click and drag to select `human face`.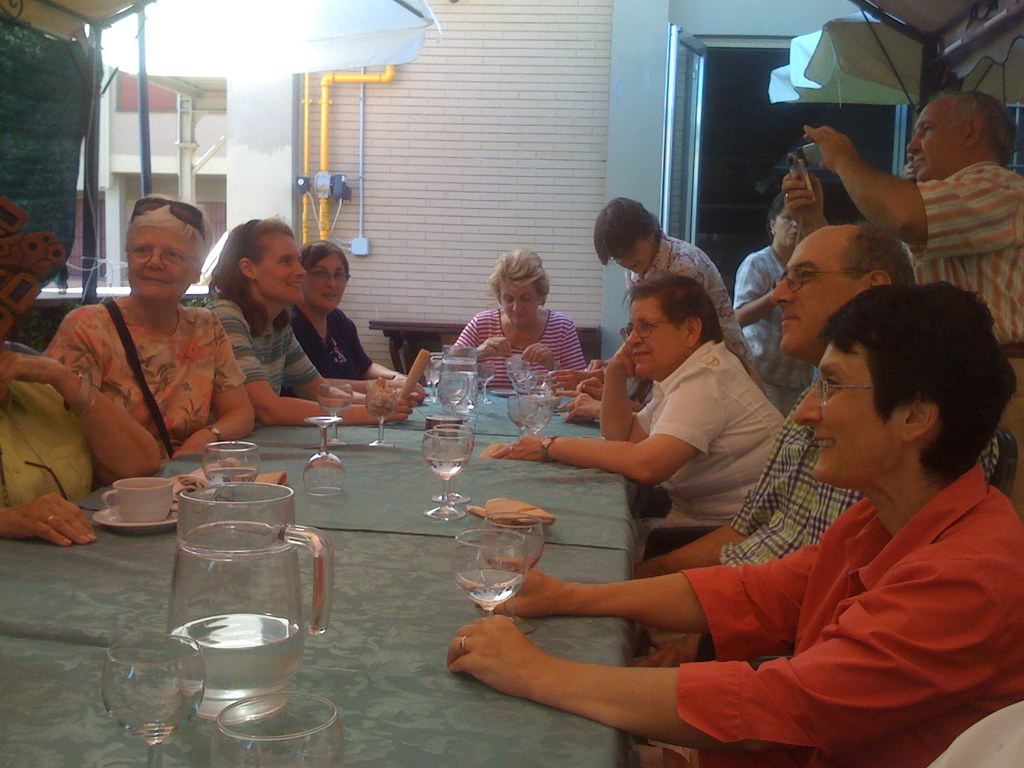
Selection: (769, 241, 862, 362).
